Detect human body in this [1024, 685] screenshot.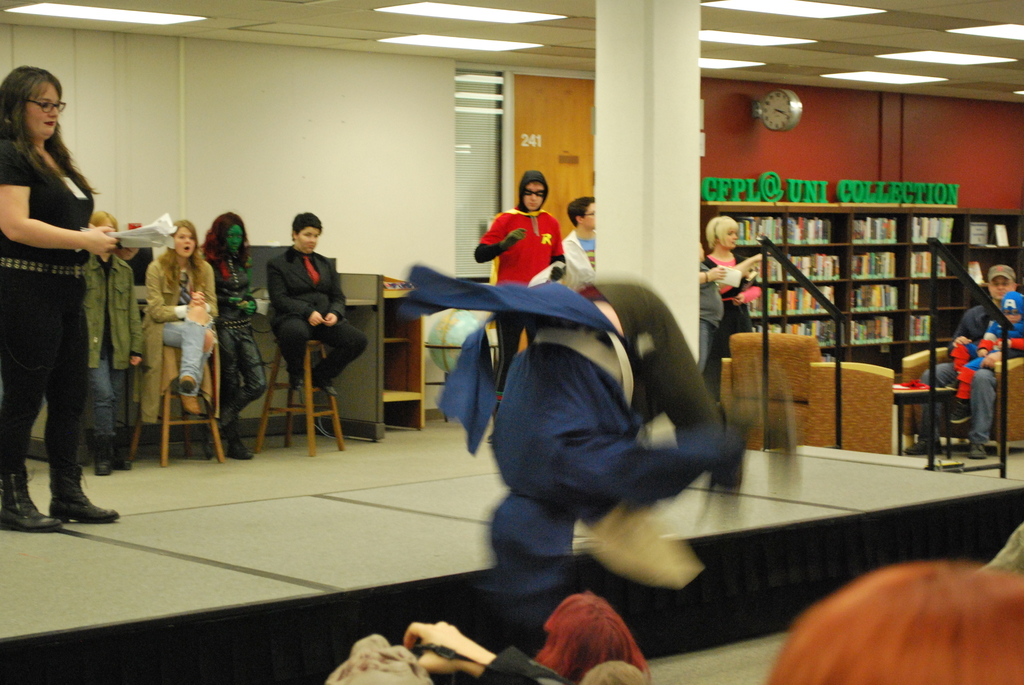
Detection: x1=7, y1=88, x2=141, y2=521.
